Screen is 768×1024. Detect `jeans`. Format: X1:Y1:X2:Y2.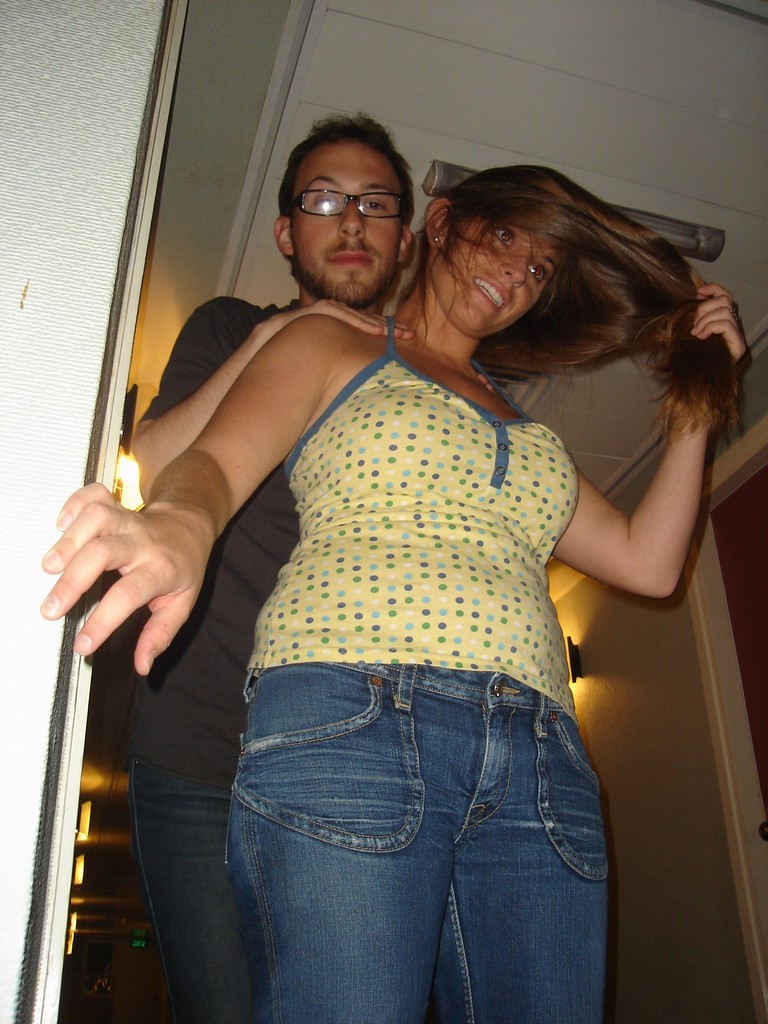
133:753:245:1023.
